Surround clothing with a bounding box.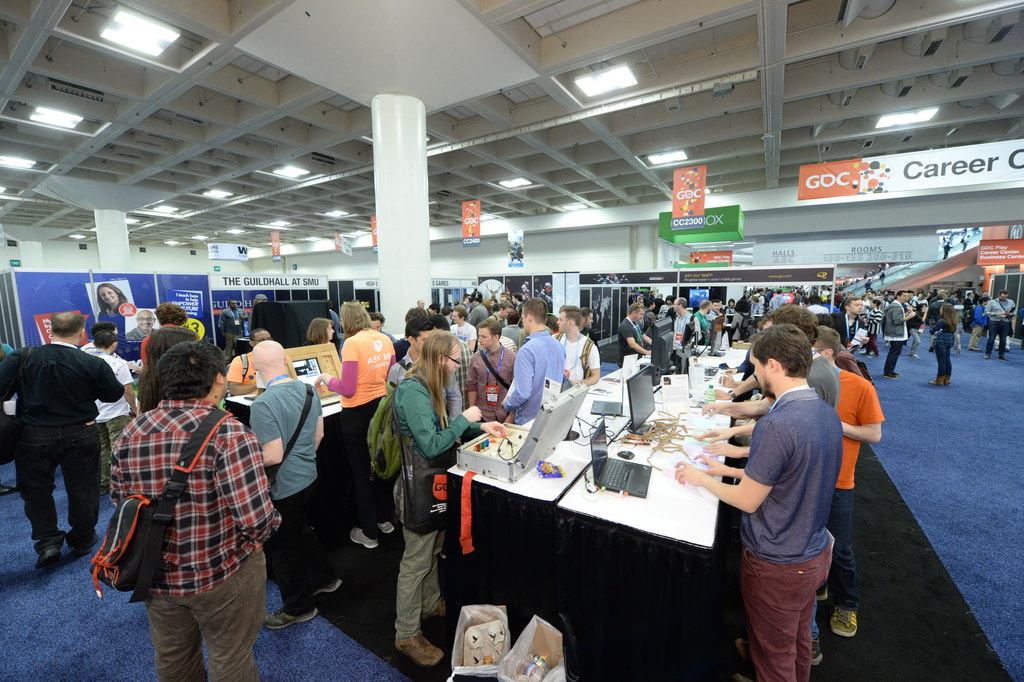
673 312 701 352.
